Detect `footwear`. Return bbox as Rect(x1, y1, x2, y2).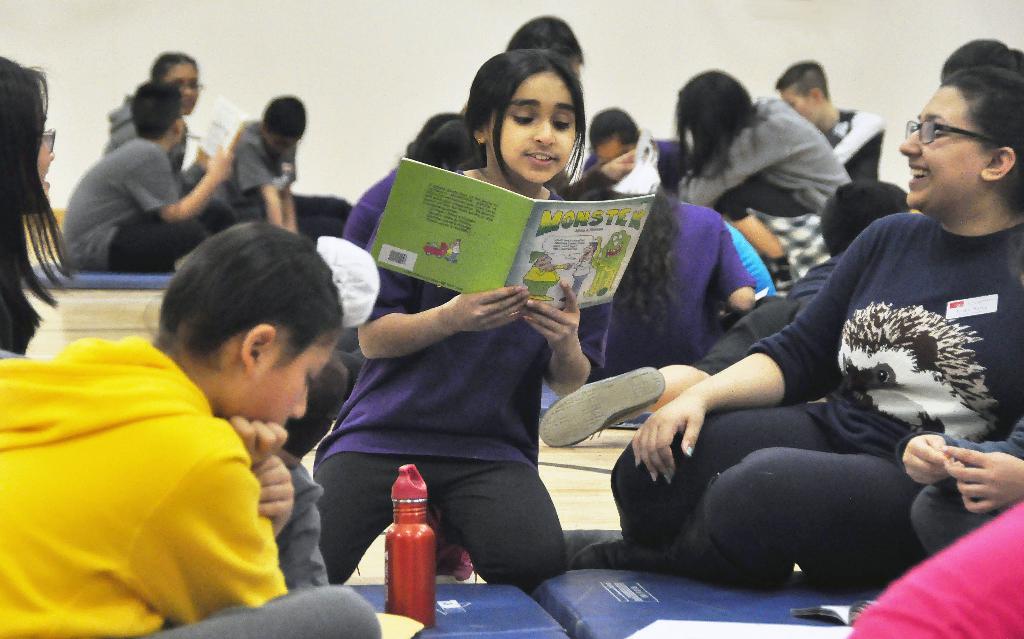
Rect(541, 360, 662, 450).
